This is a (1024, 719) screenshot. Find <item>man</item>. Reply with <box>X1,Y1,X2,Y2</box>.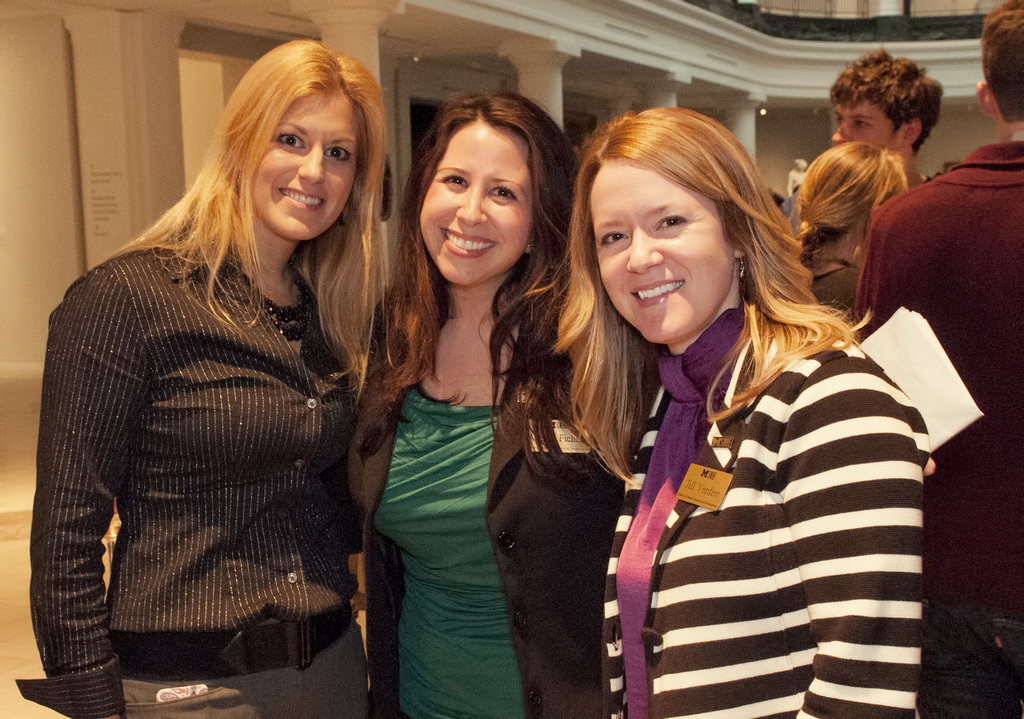
<box>824,48,937,191</box>.
